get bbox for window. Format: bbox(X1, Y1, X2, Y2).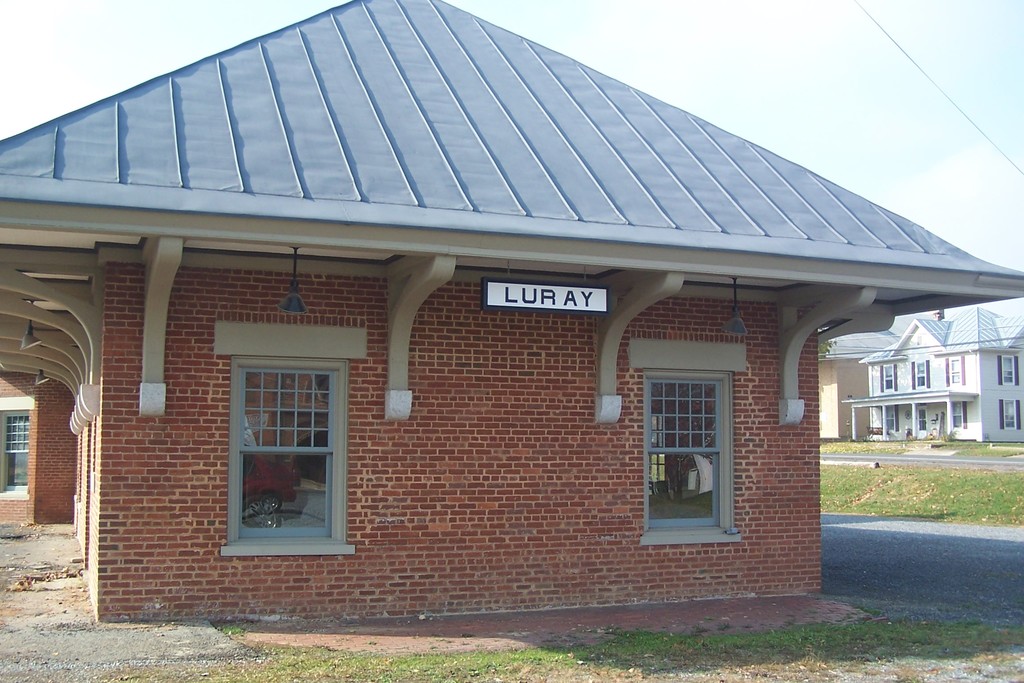
bbox(916, 409, 929, 432).
